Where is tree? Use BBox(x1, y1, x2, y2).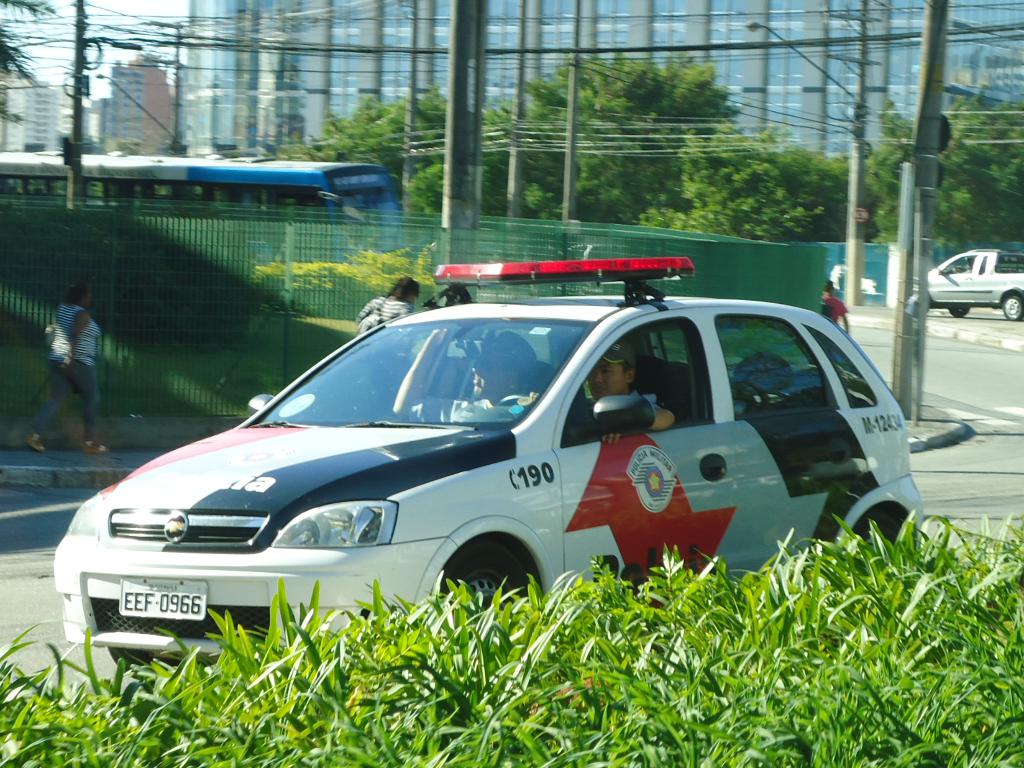
BBox(275, 49, 1023, 262).
